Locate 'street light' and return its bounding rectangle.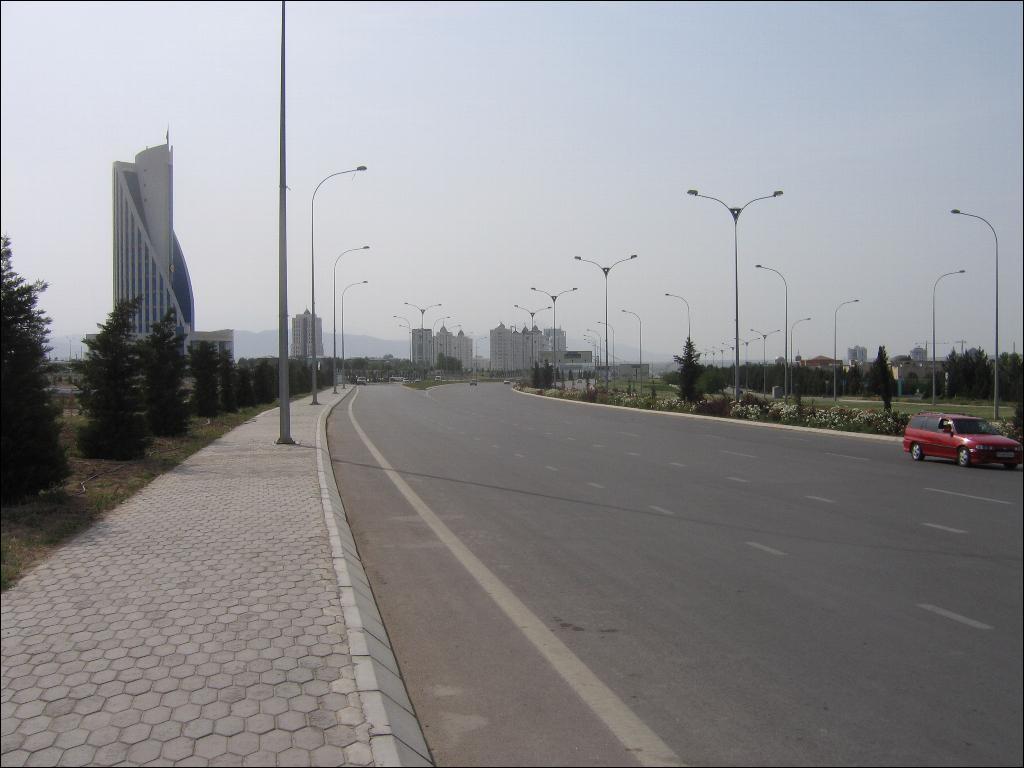
rect(476, 335, 486, 379).
